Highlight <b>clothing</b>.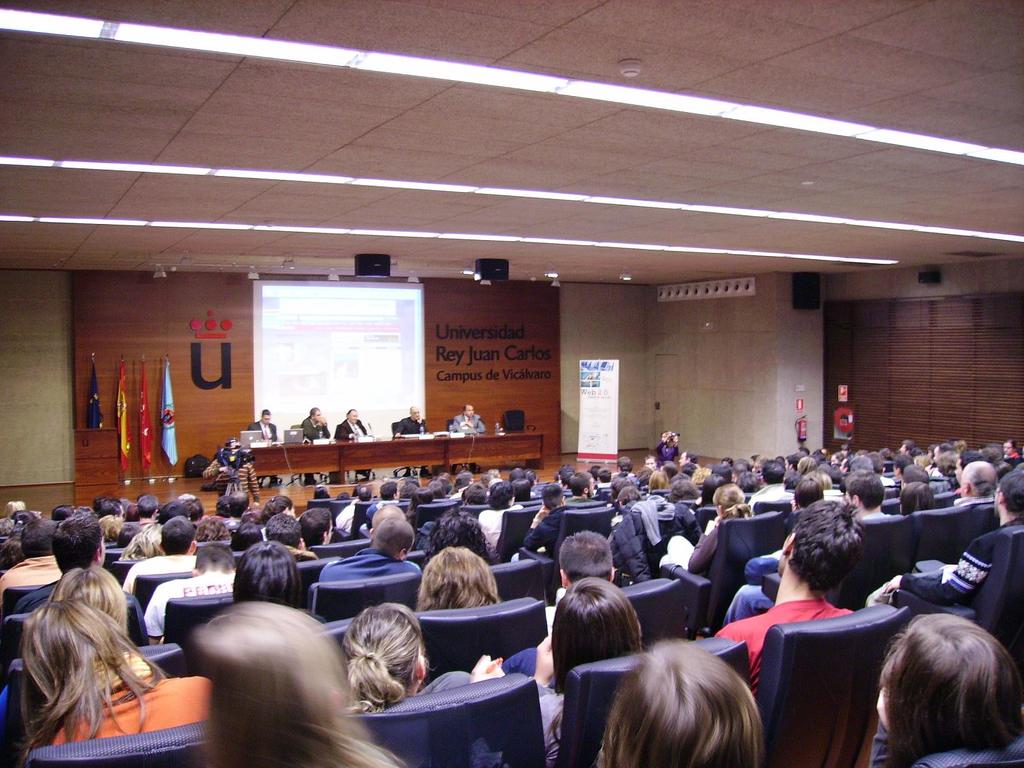
Highlighted region: detection(337, 418, 369, 440).
